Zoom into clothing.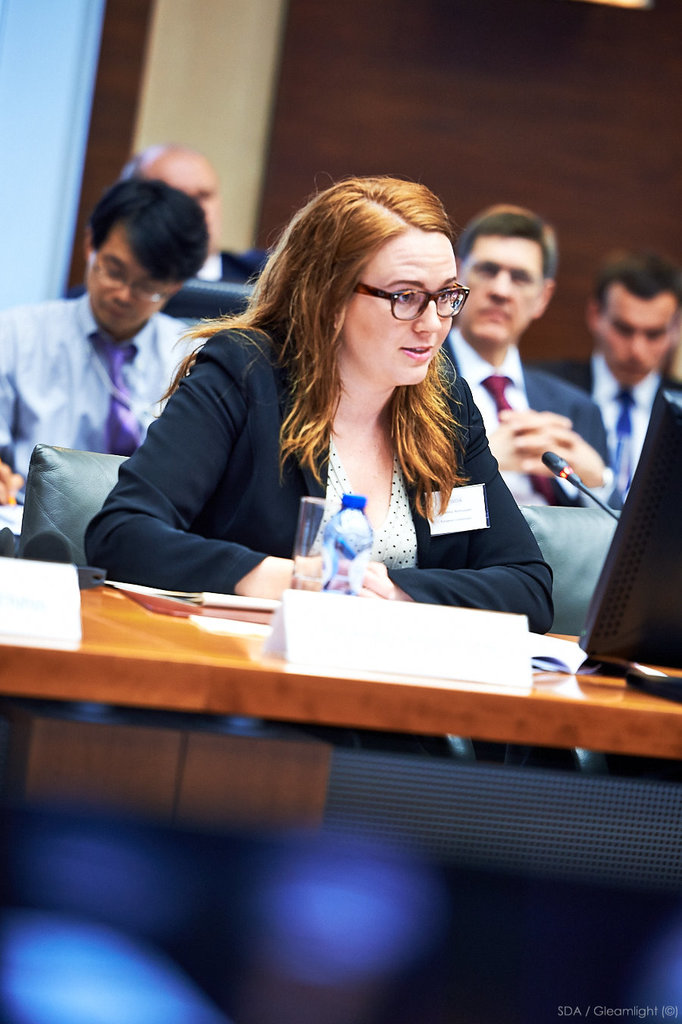
Zoom target: [x1=0, y1=294, x2=205, y2=505].
